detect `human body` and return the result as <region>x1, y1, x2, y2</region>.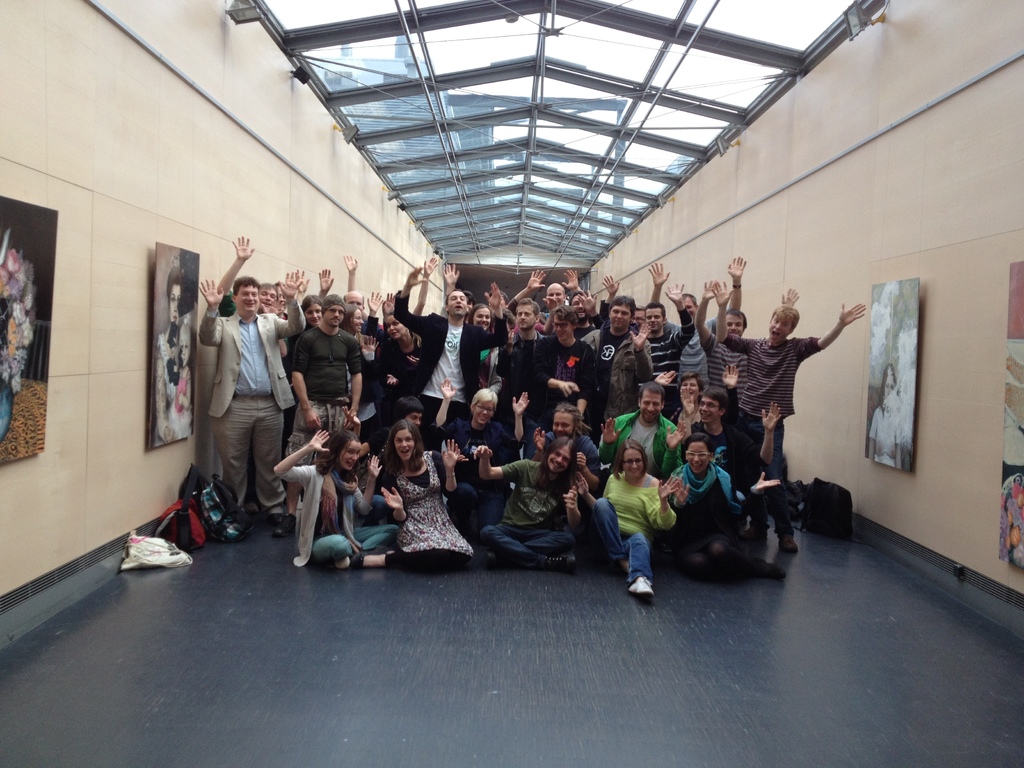
<region>211, 232, 276, 314</region>.
